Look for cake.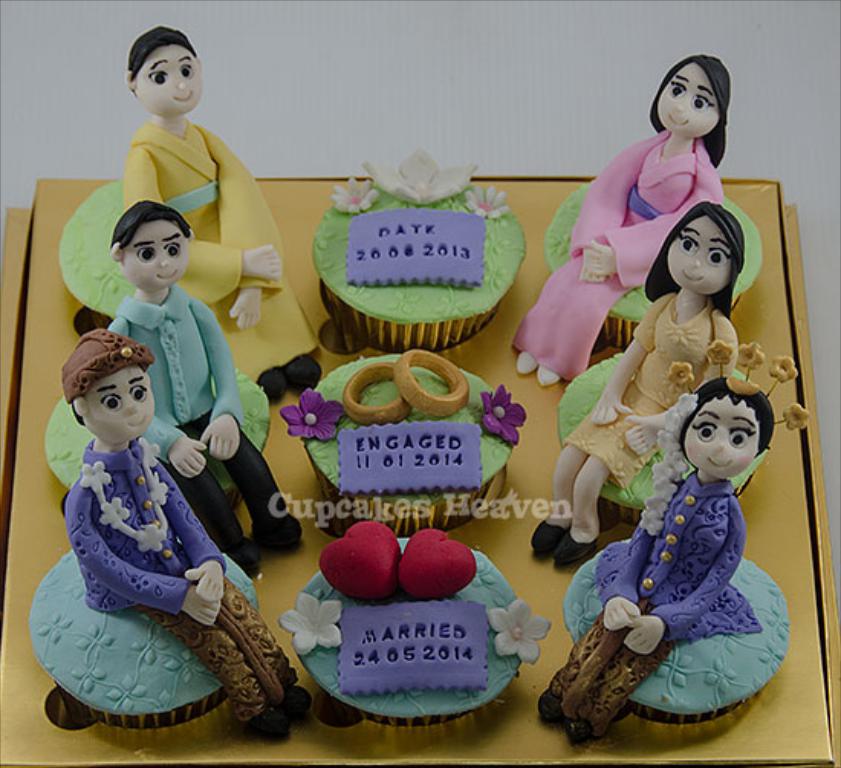
Found: bbox=(537, 376, 789, 748).
